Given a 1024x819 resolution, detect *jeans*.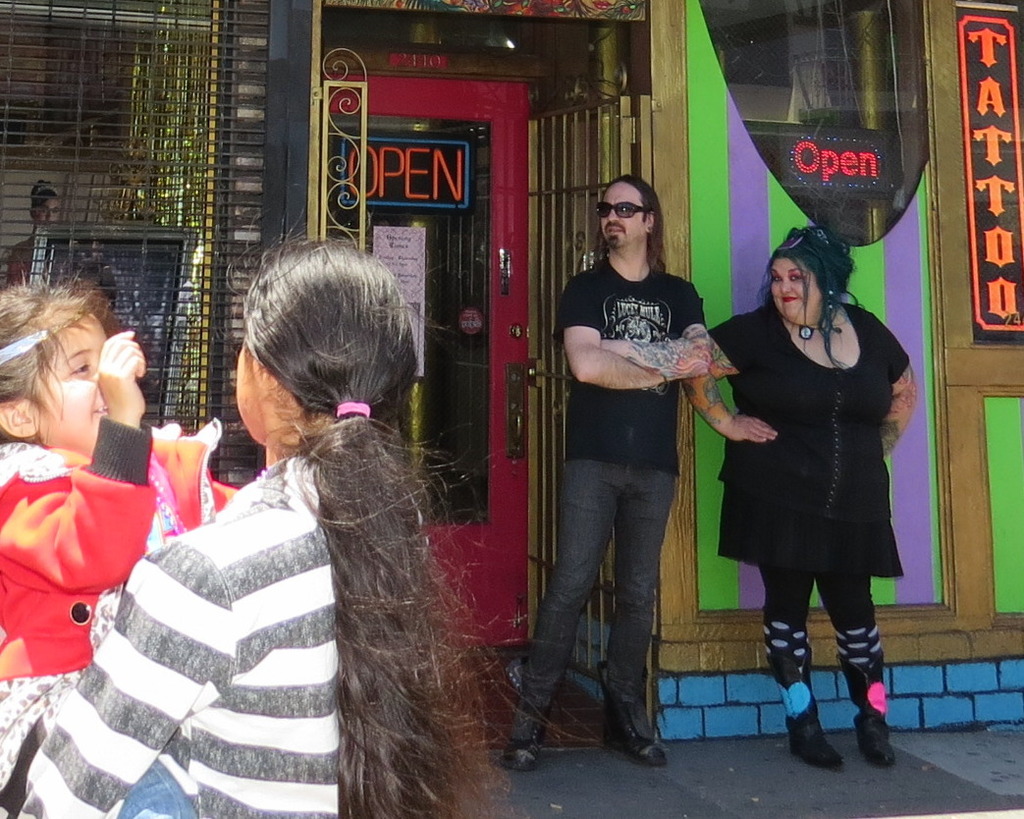
detection(114, 758, 198, 818).
